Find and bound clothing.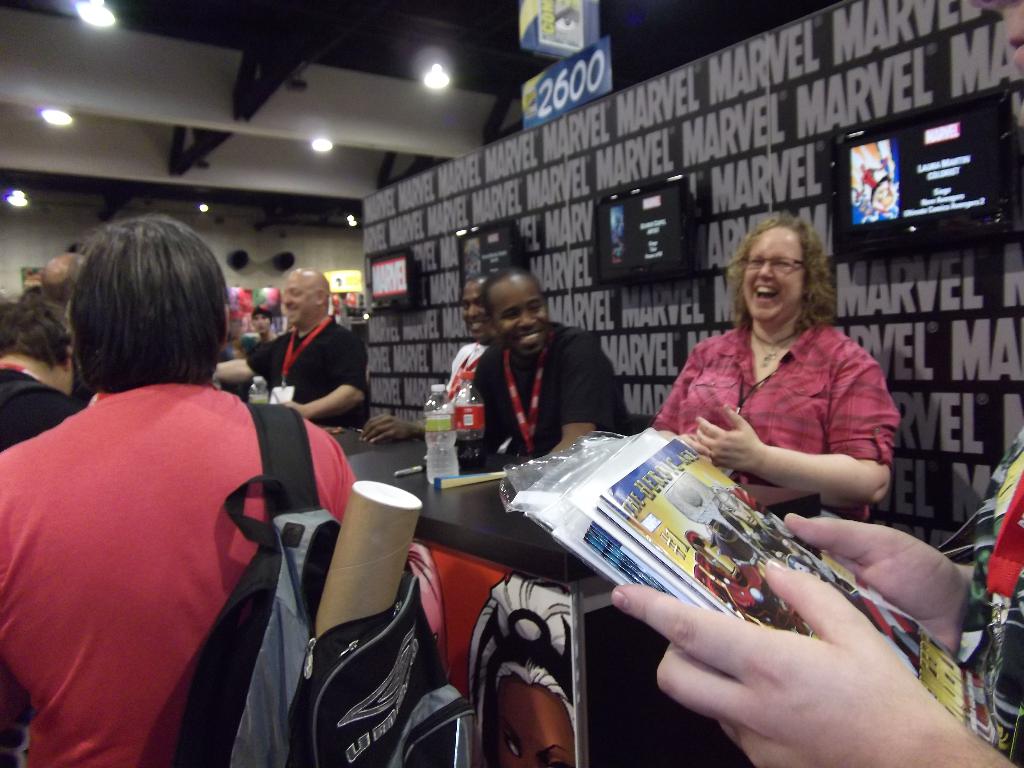
Bound: 13,320,337,754.
